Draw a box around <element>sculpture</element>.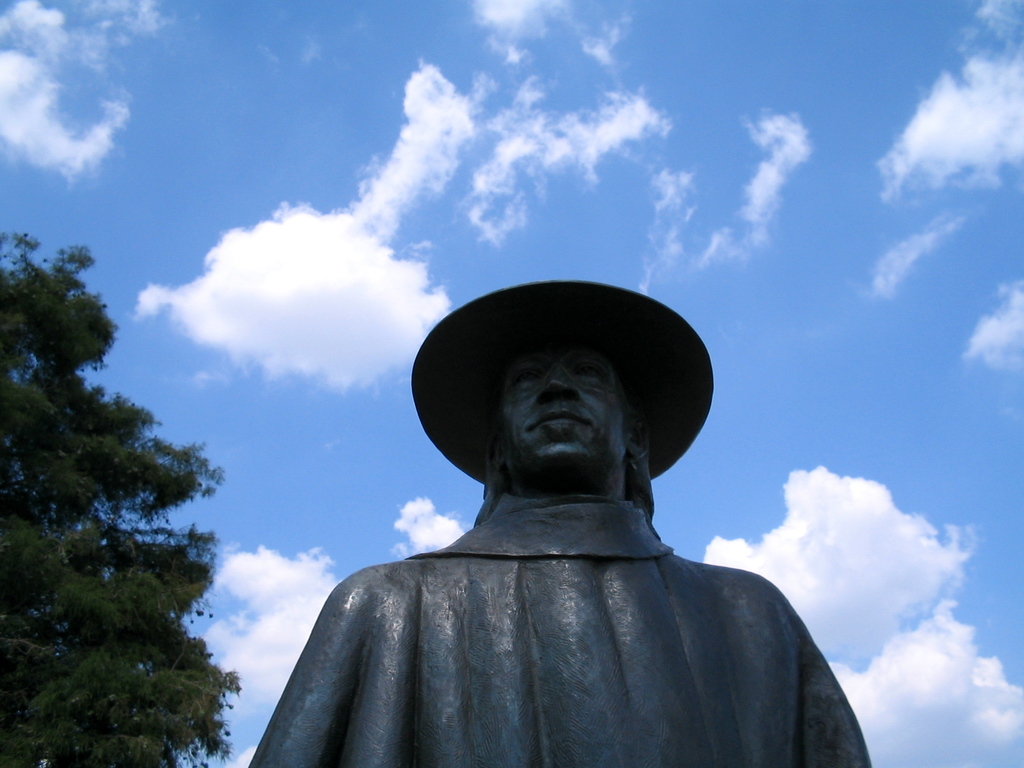
[x1=247, y1=282, x2=867, y2=767].
